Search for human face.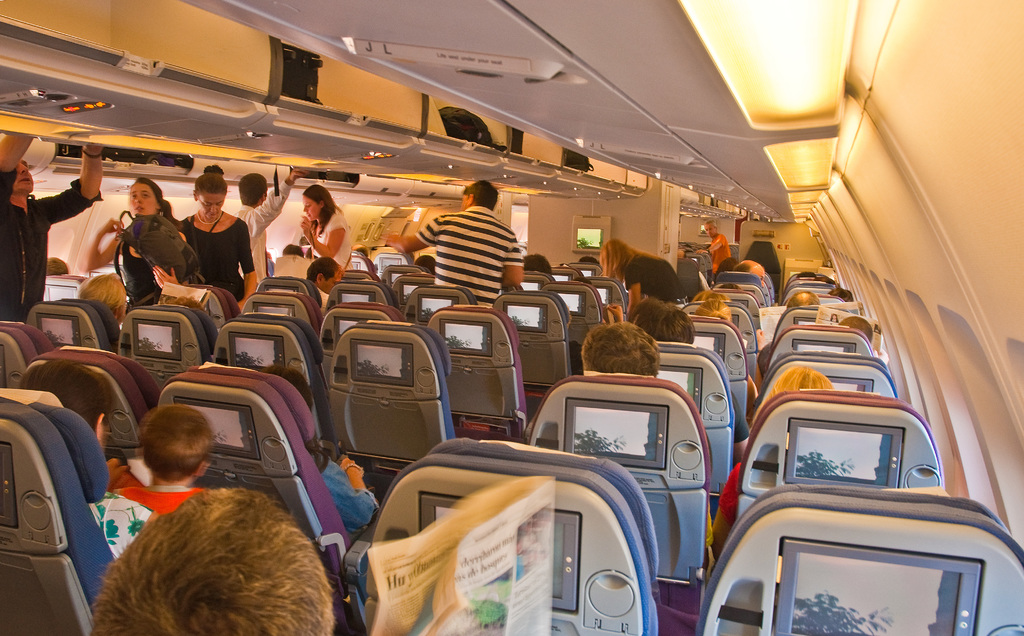
Found at [198, 192, 225, 220].
